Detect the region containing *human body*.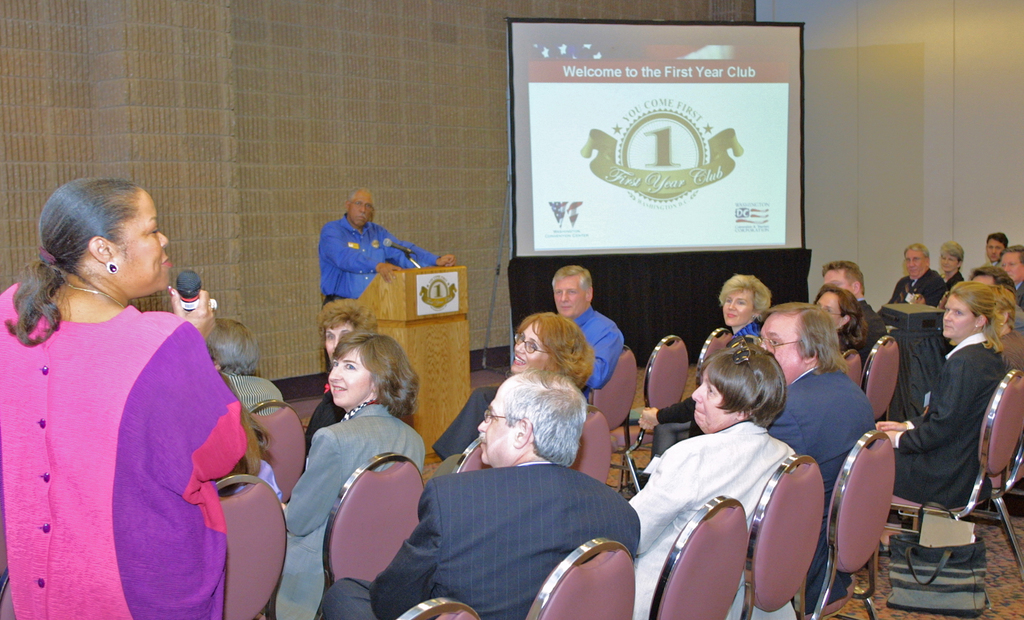
x1=881 y1=274 x2=947 y2=308.
